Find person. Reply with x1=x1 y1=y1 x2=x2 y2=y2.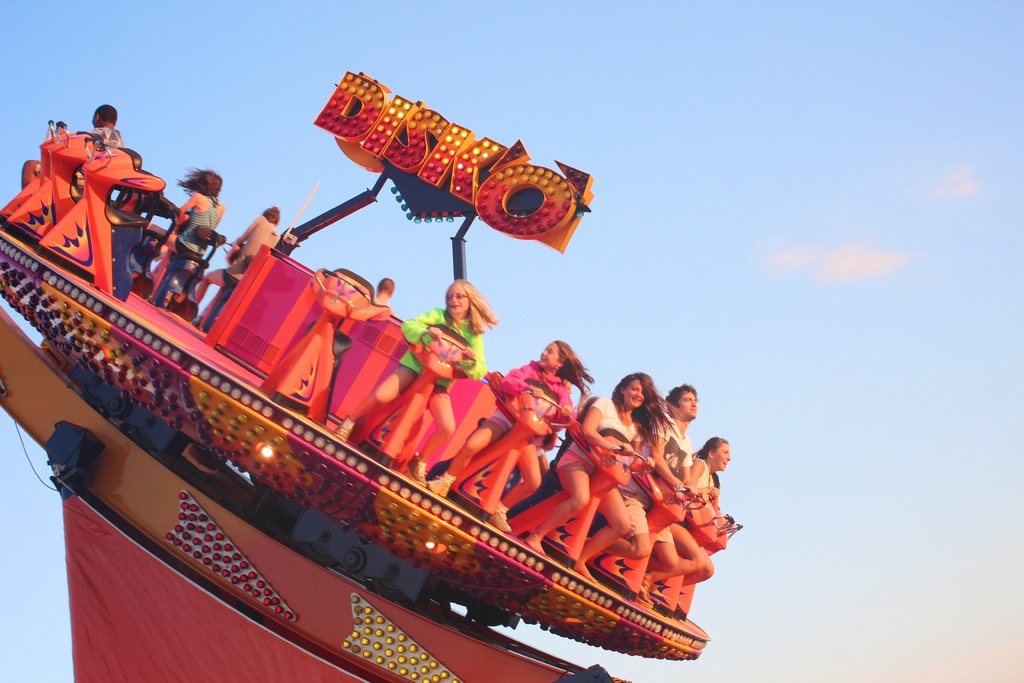
x1=81 y1=102 x2=124 y2=161.
